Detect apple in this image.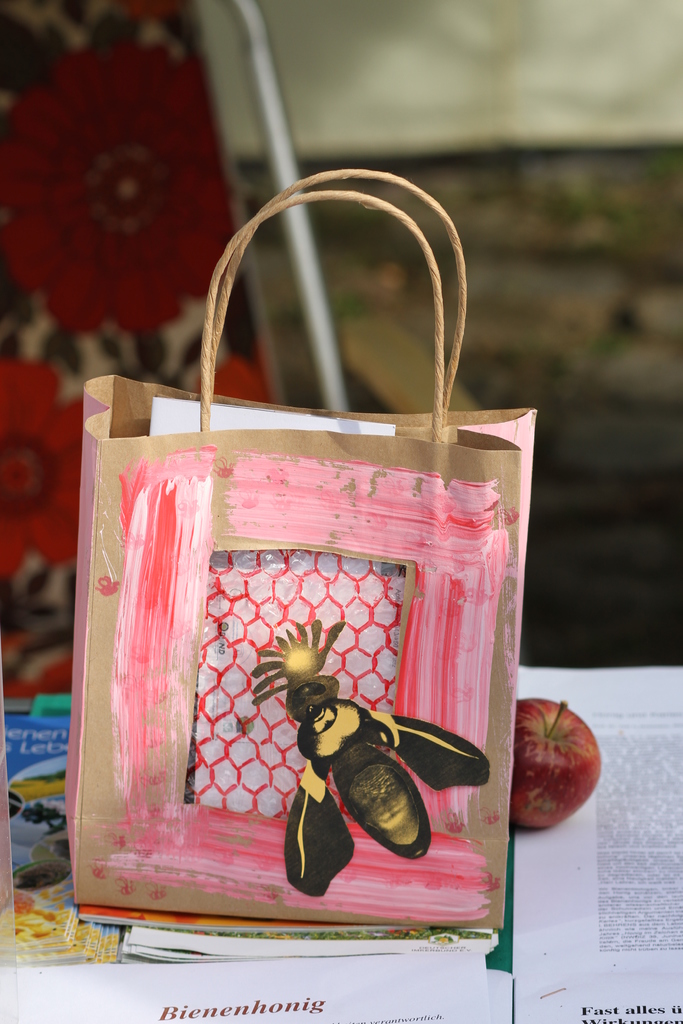
Detection: (520, 710, 610, 842).
